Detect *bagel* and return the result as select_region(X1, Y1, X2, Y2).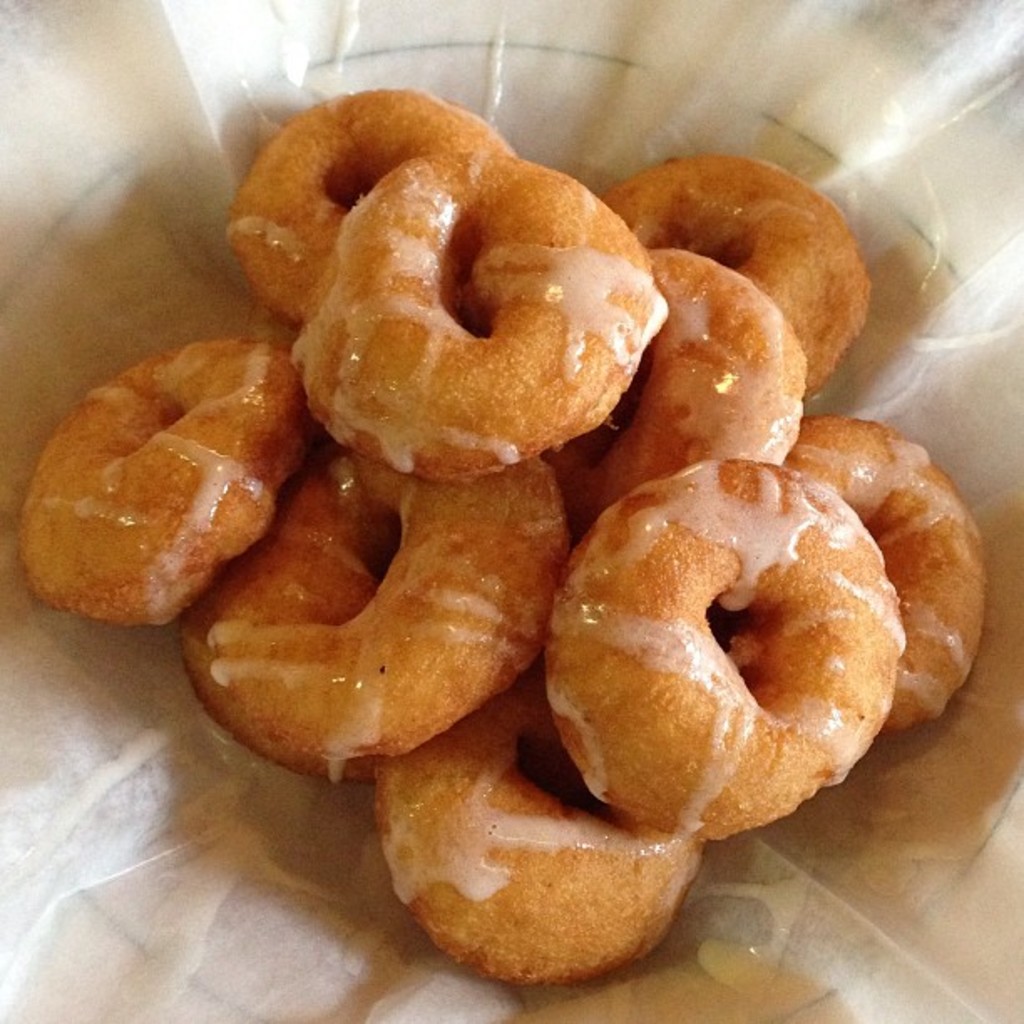
select_region(228, 84, 517, 321).
